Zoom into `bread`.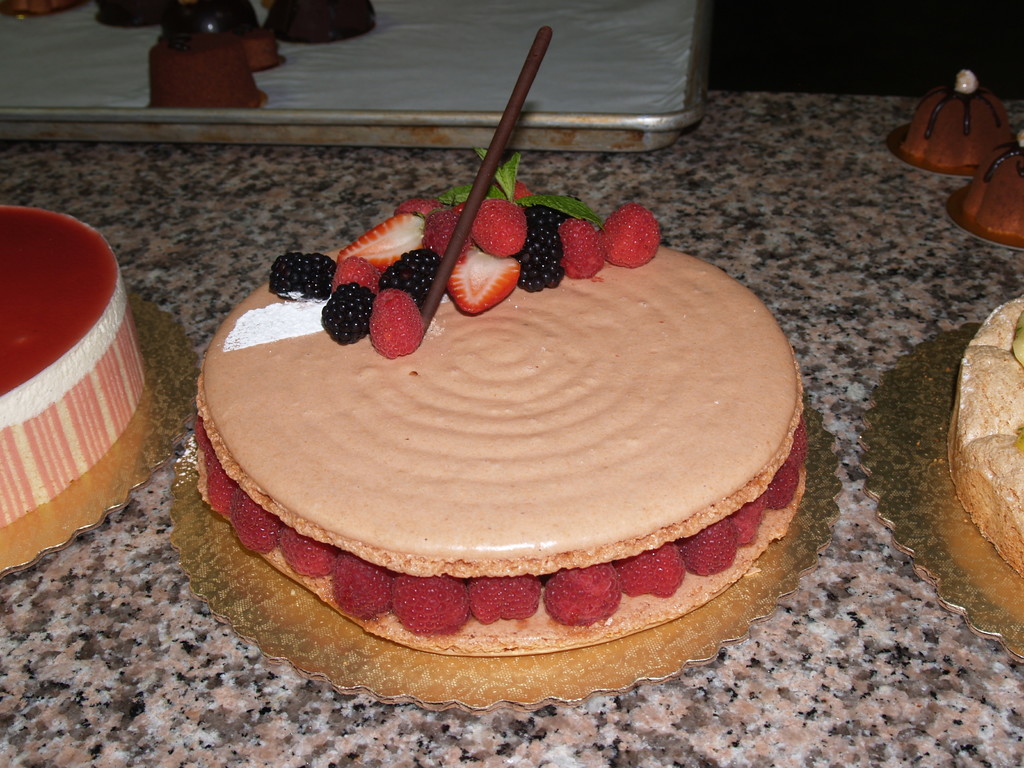
Zoom target: 195, 346, 805, 578.
